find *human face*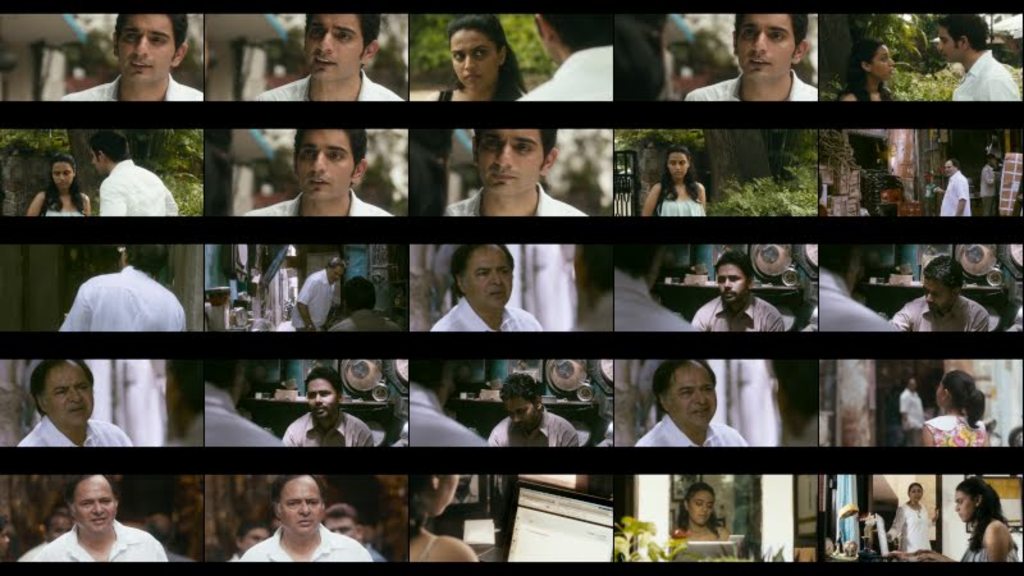
box=[451, 32, 497, 90]
